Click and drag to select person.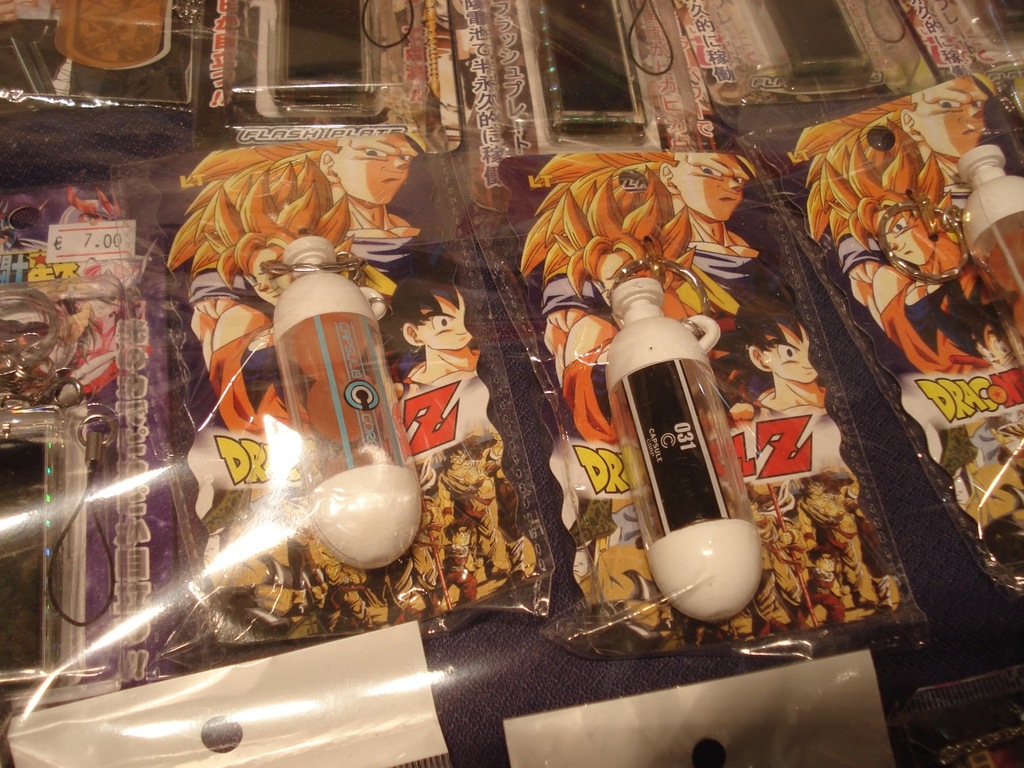
Selection: bbox(518, 152, 756, 386).
